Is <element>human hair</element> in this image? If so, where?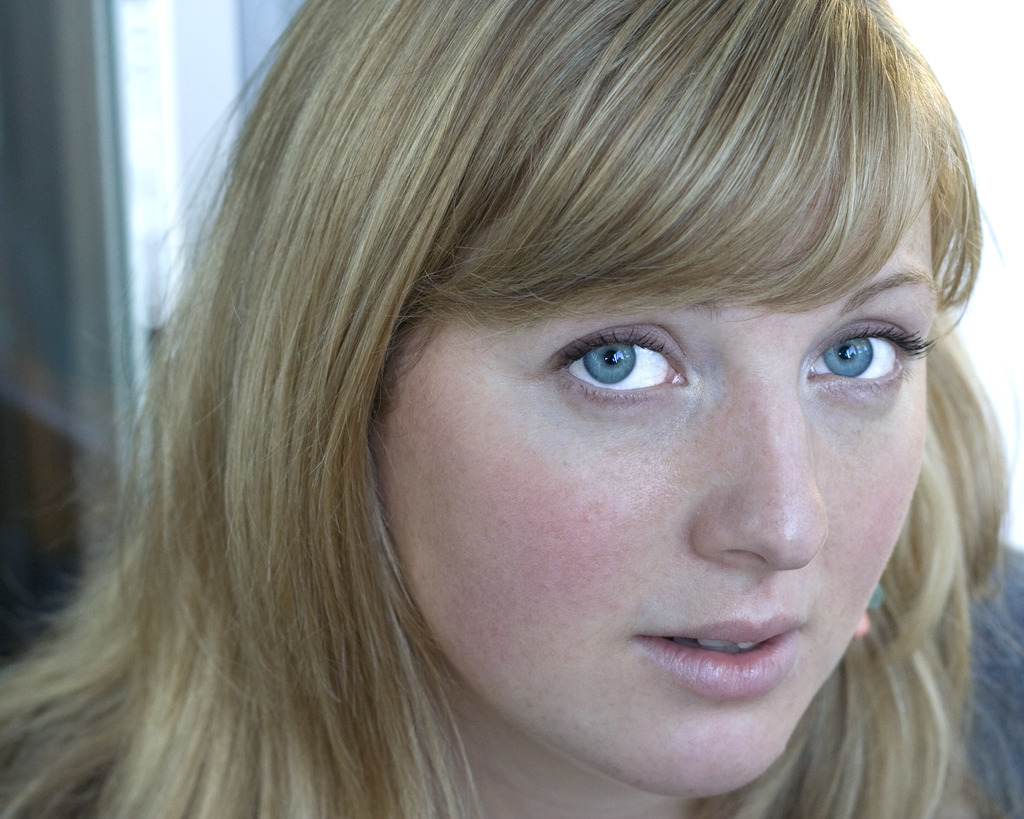
Yes, at pyautogui.locateOnScreen(0, 0, 1023, 818).
